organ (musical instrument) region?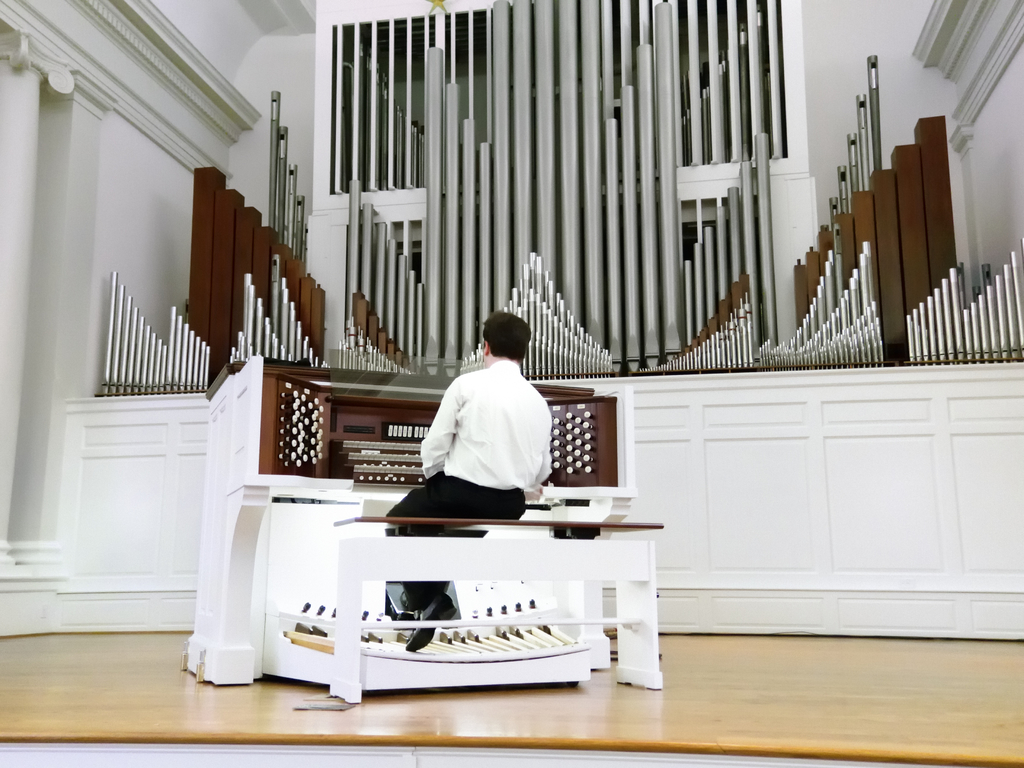
detection(259, 0, 789, 495)
